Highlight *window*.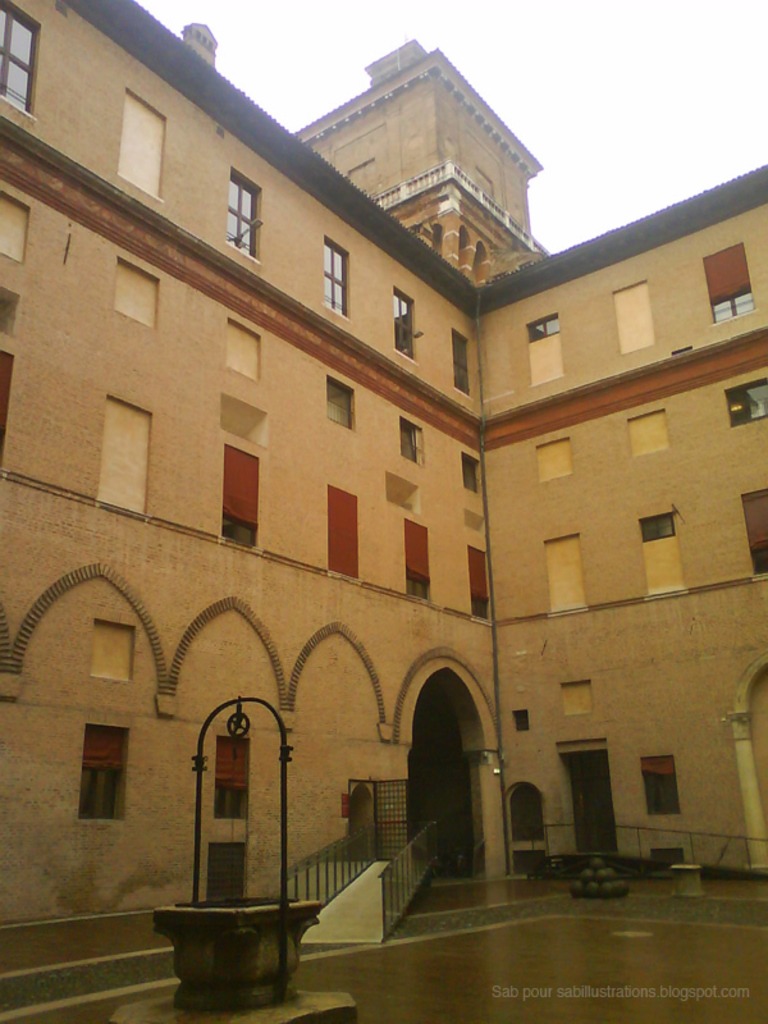
Highlighted region: <region>323, 237, 351, 319</region>.
